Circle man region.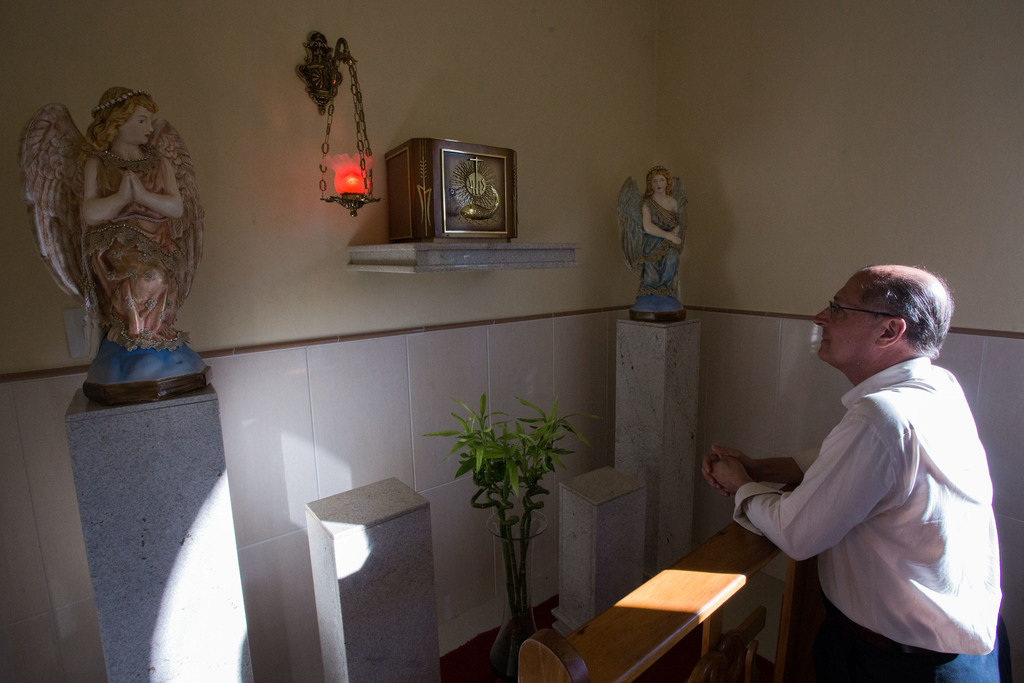
Region: 748/254/1004/682.
